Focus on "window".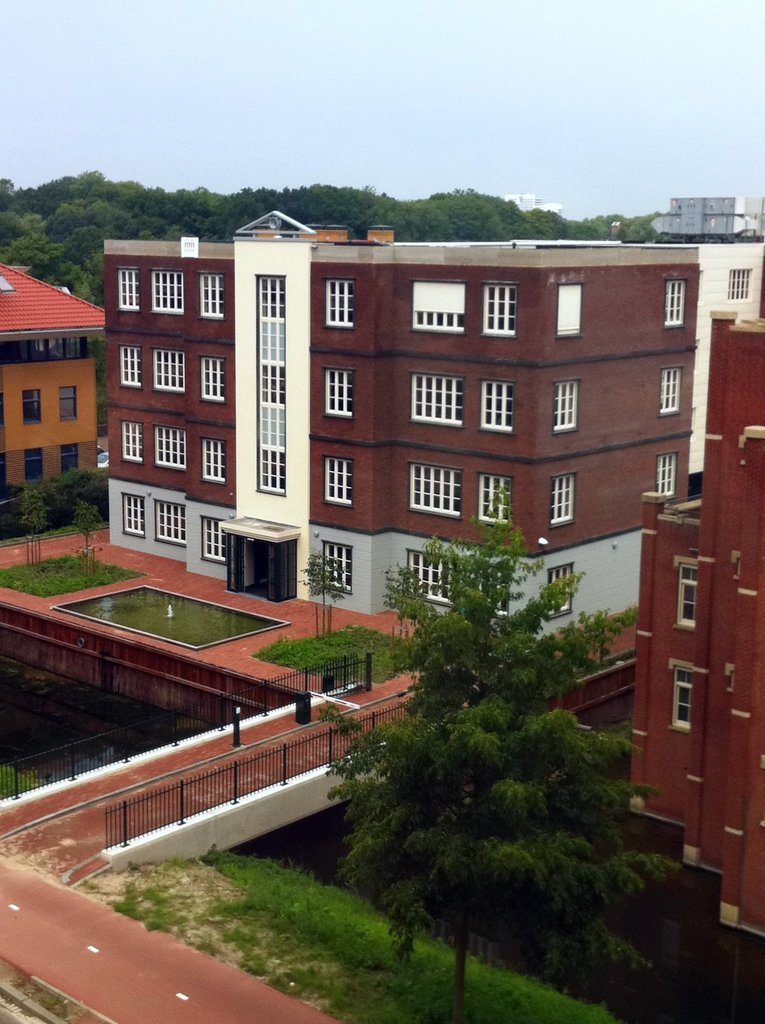
Focused at 405,277,473,337.
